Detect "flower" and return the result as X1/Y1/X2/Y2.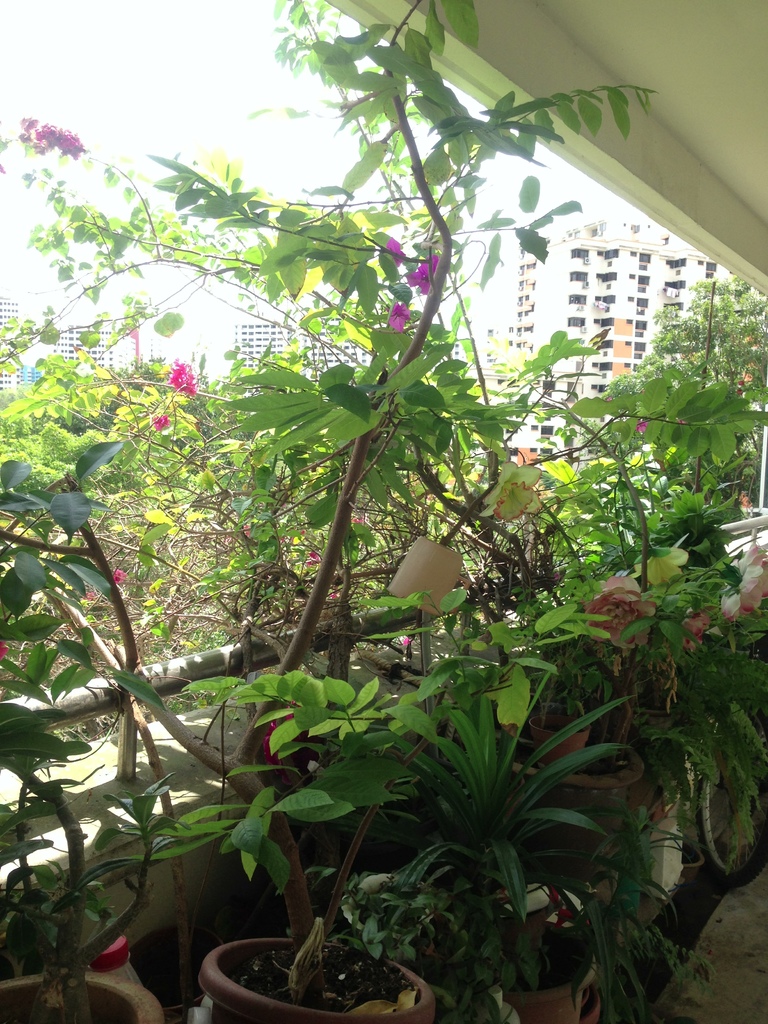
168/357/200/399.
